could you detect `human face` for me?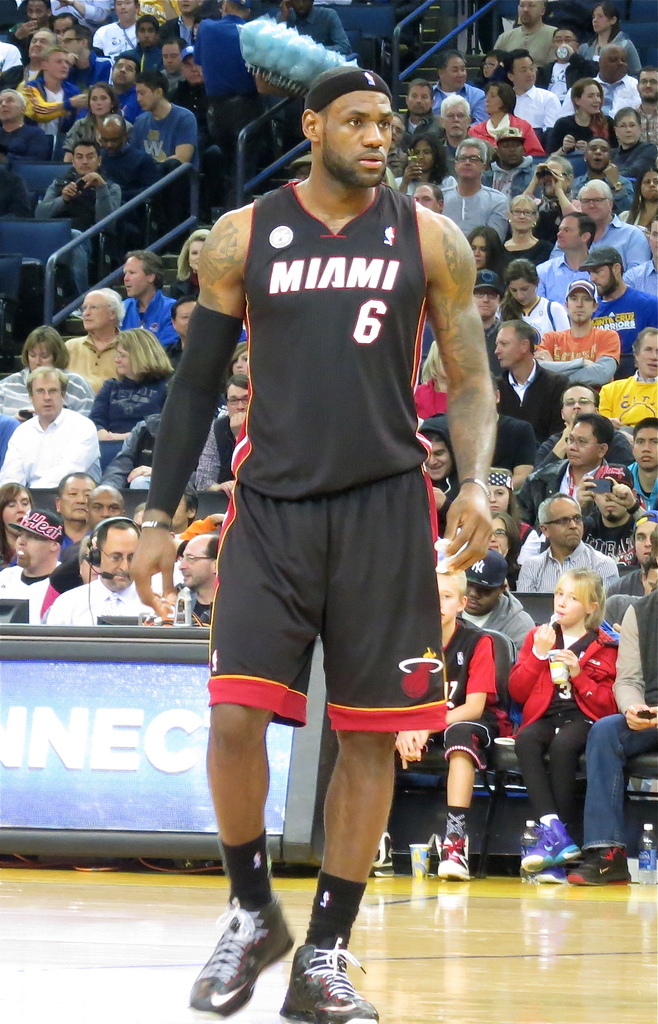
Detection result: (x1=446, y1=62, x2=467, y2=84).
